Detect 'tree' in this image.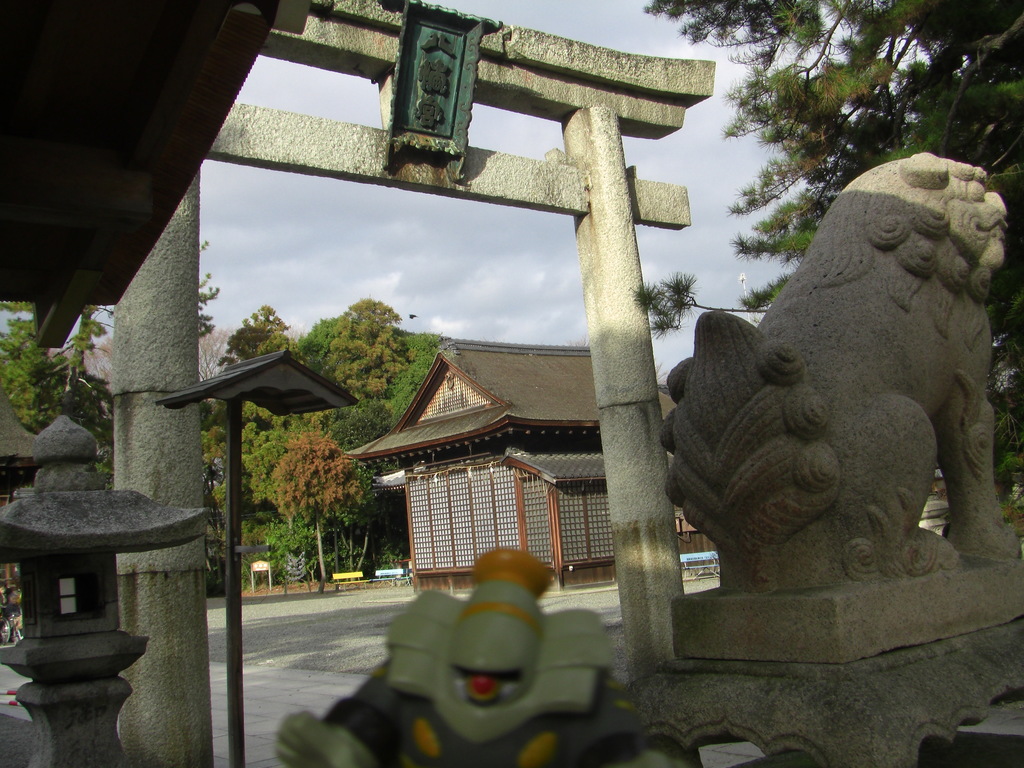
Detection: bbox=(628, 0, 1023, 528).
